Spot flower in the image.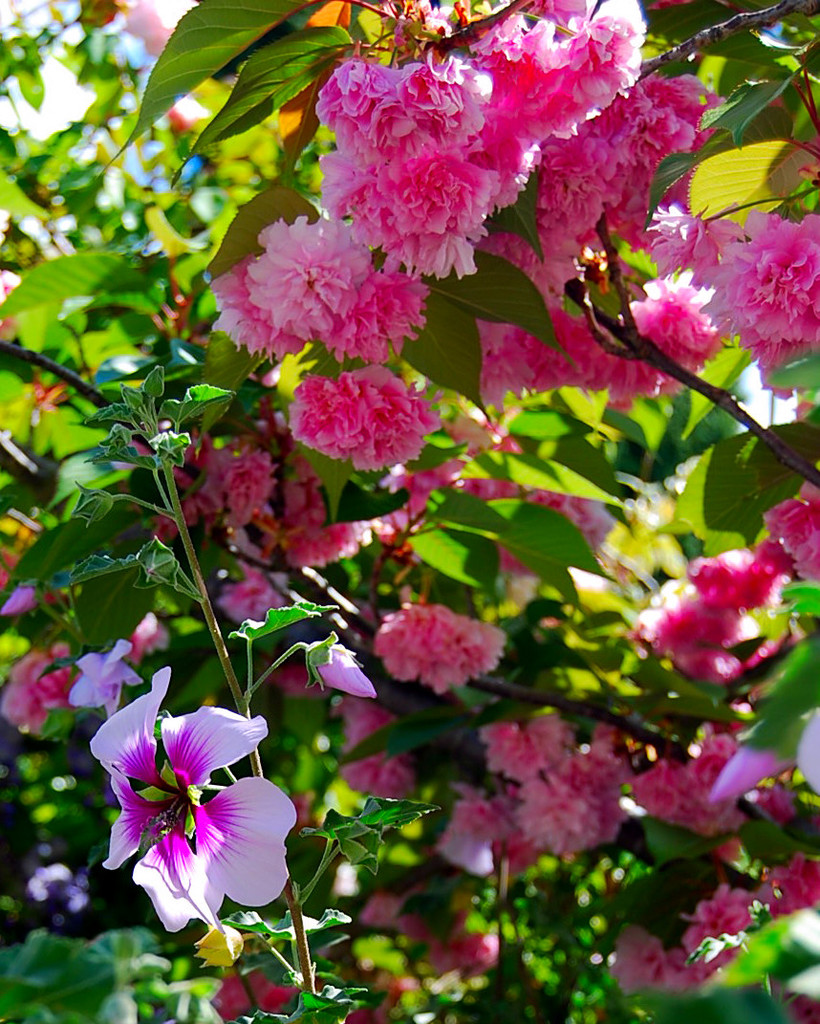
flower found at Rect(339, 868, 506, 1023).
